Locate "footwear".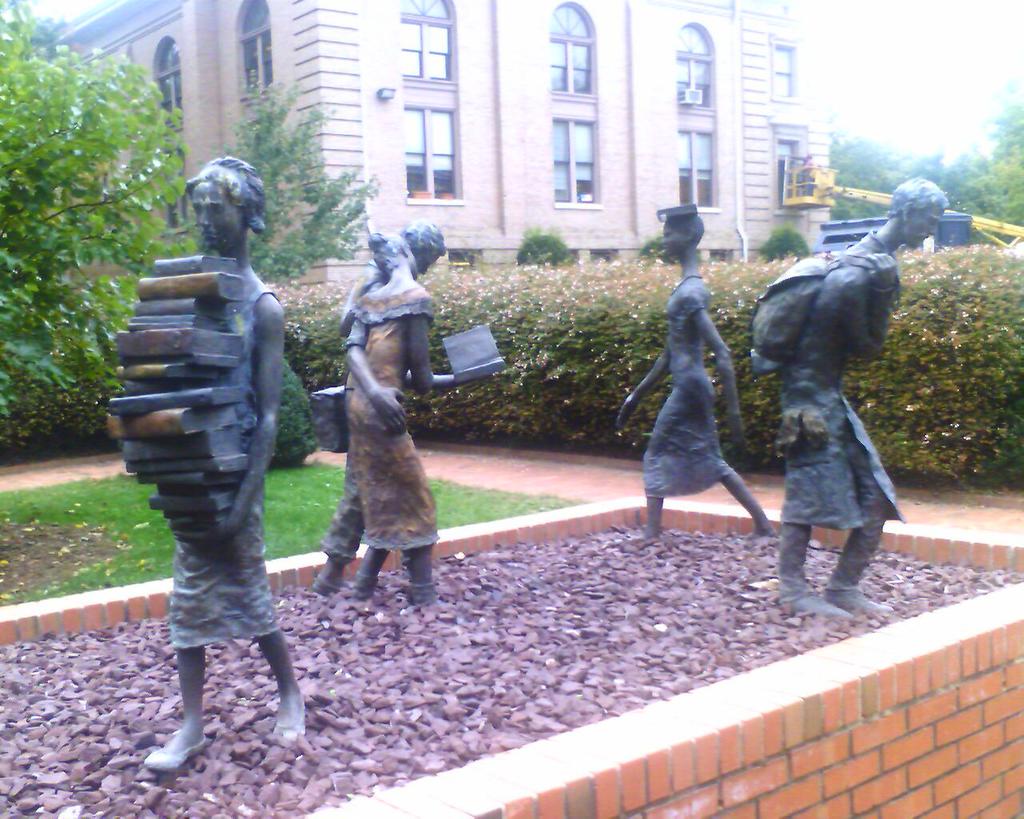
Bounding box: BBox(142, 733, 212, 773).
